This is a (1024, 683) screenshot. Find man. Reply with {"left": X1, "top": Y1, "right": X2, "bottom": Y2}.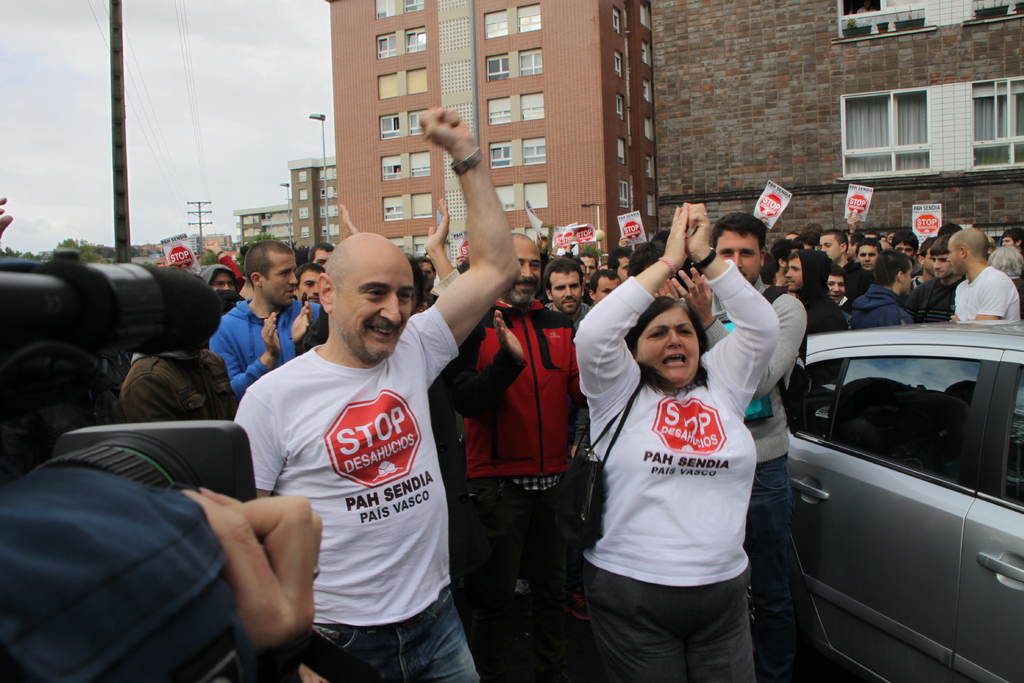
{"left": 587, "top": 263, "right": 616, "bottom": 311}.
